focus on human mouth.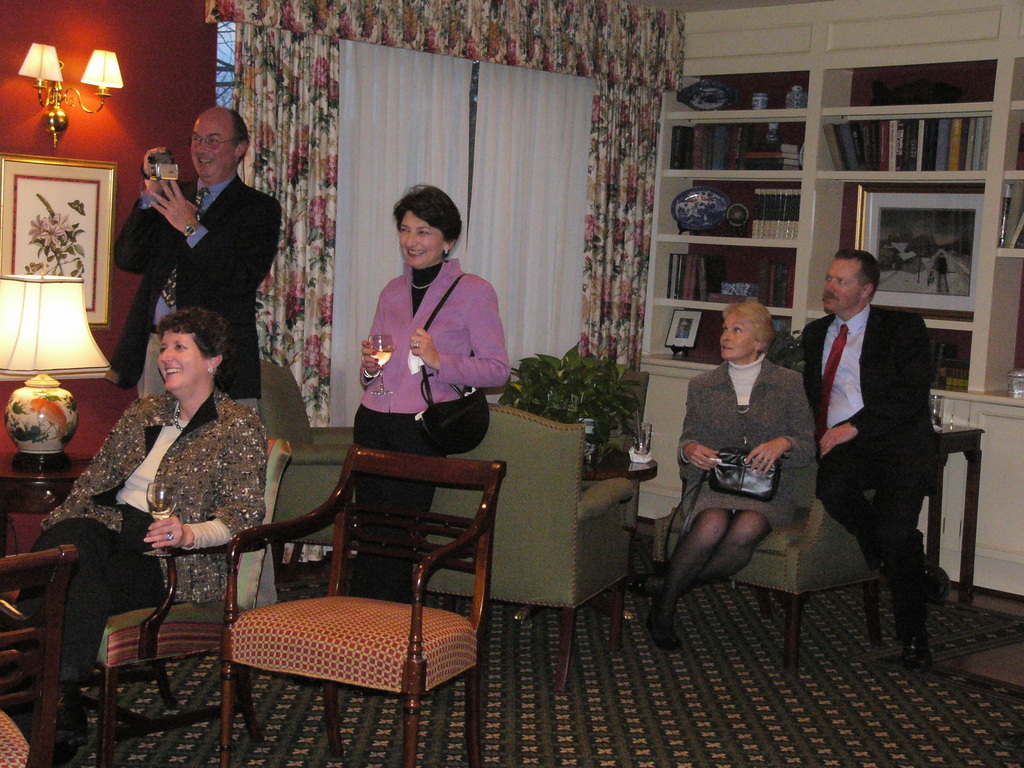
Focused at 162 364 183 371.
